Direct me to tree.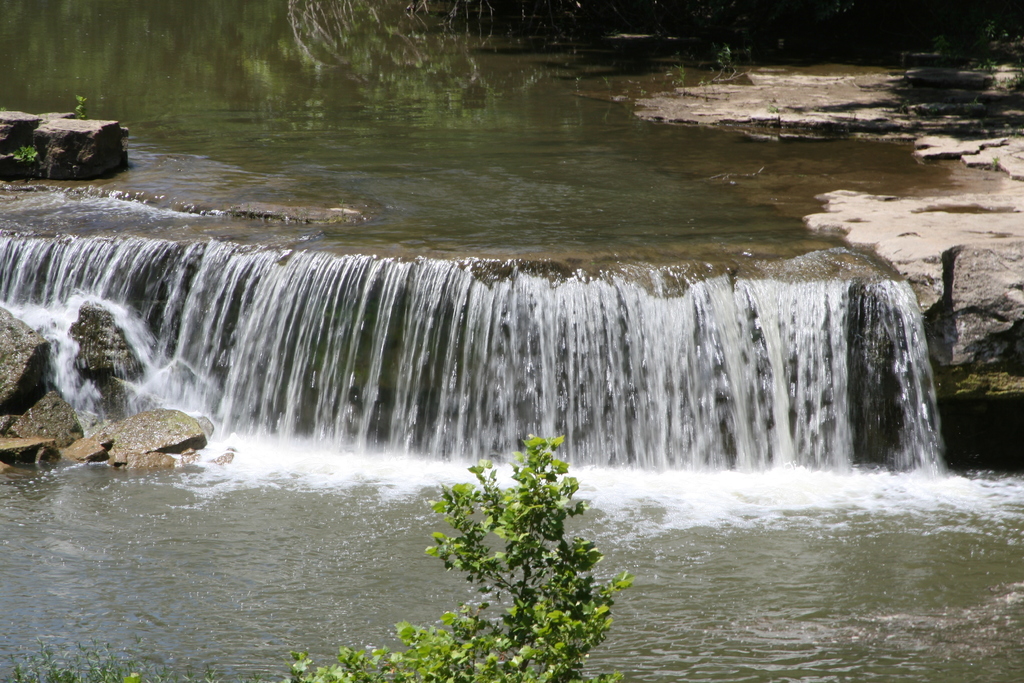
Direction: {"x1": 288, "y1": 436, "x2": 641, "y2": 682}.
